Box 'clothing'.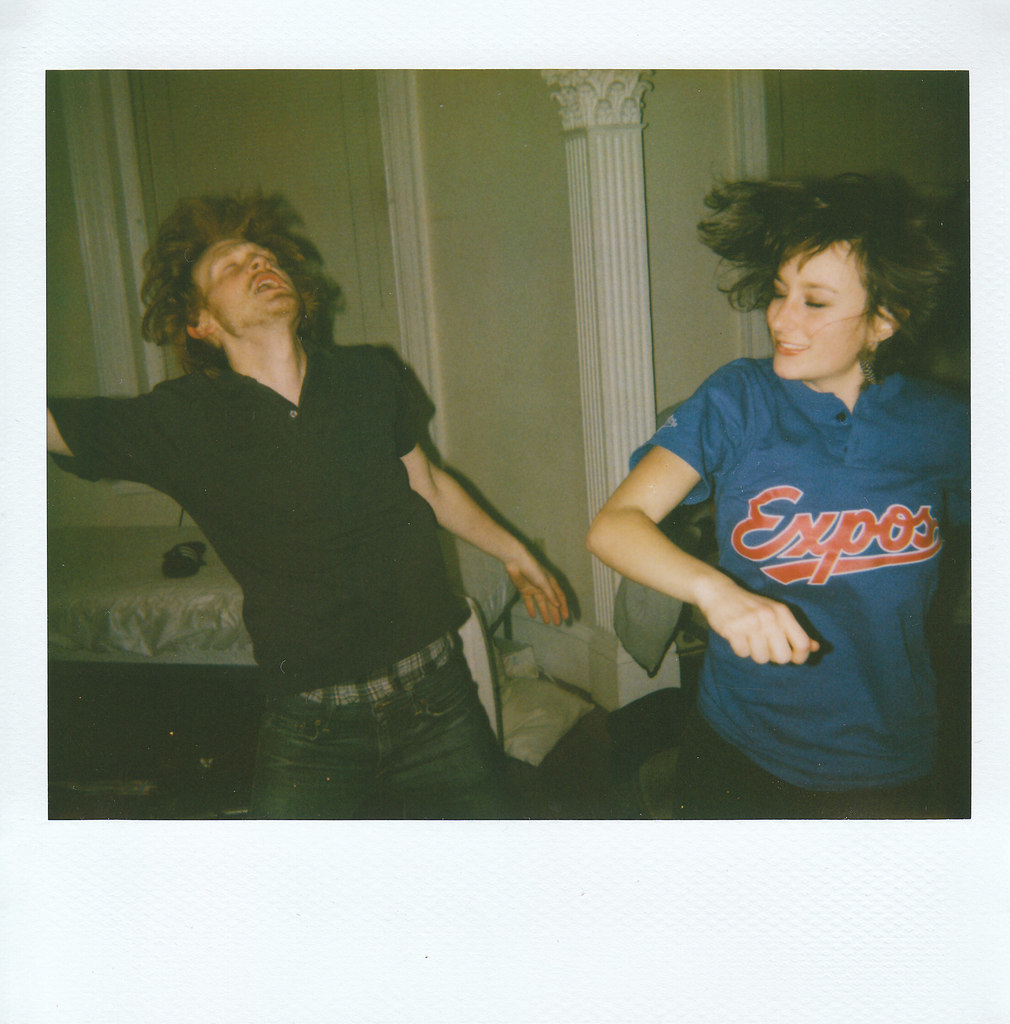
(645,314,956,757).
